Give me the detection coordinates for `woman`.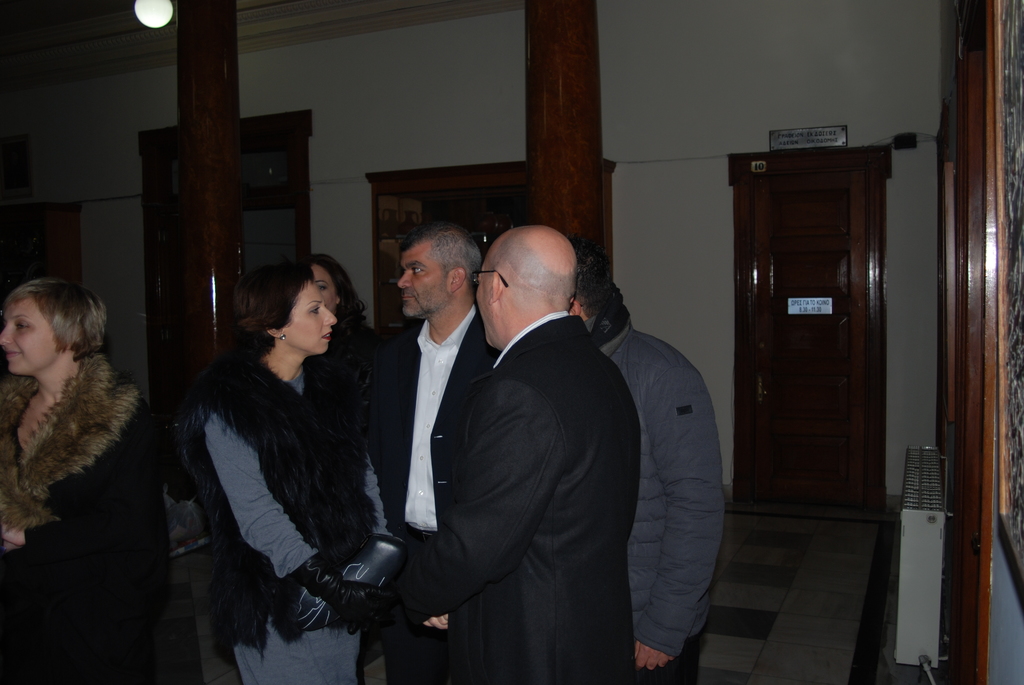
x1=305, y1=258, x2=406, y2=523.
